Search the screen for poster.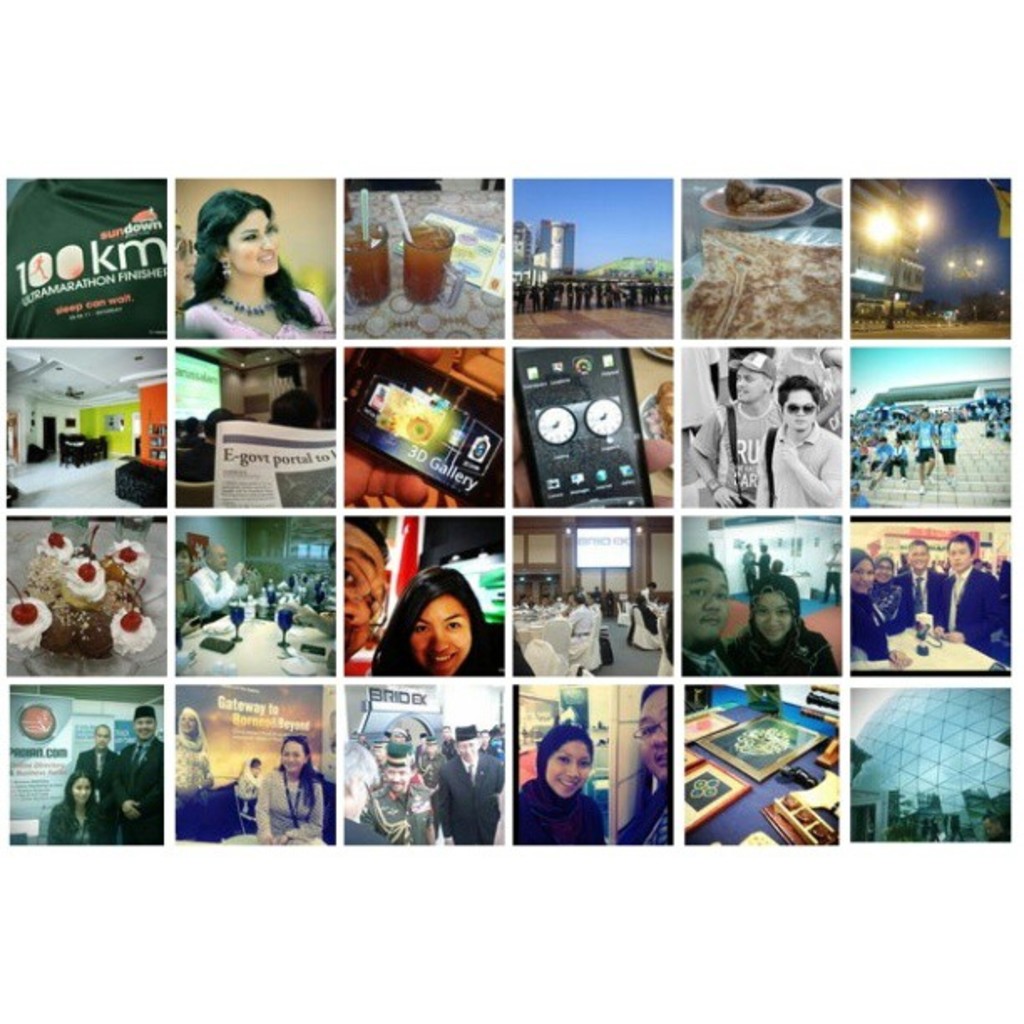
Found at 679 515 837 678.
